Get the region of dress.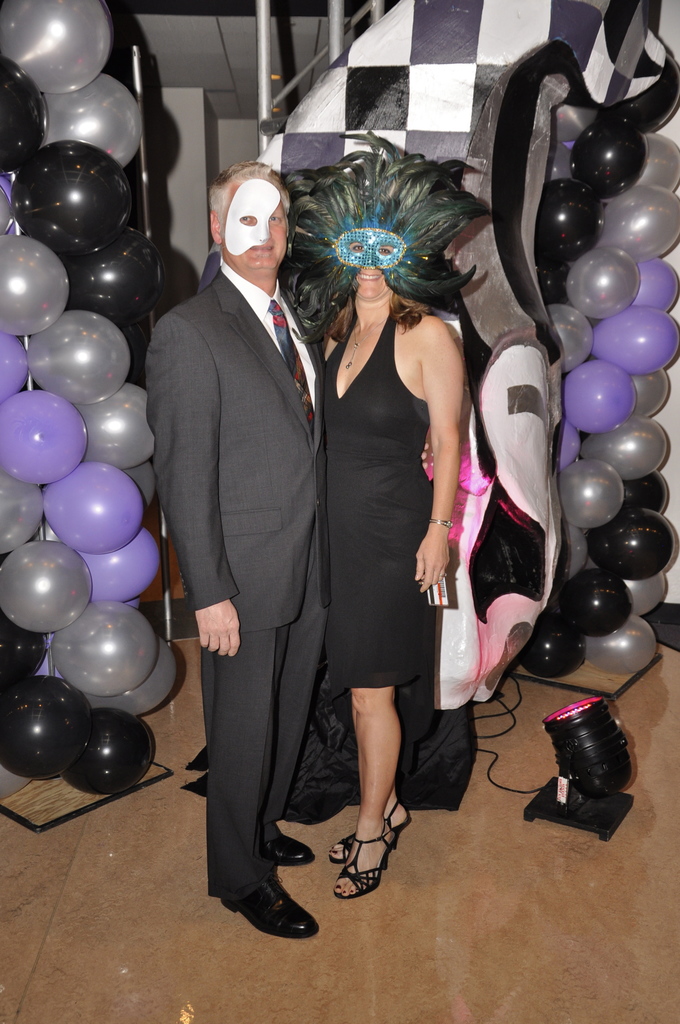
select_region(329, 307, 432, 690).
